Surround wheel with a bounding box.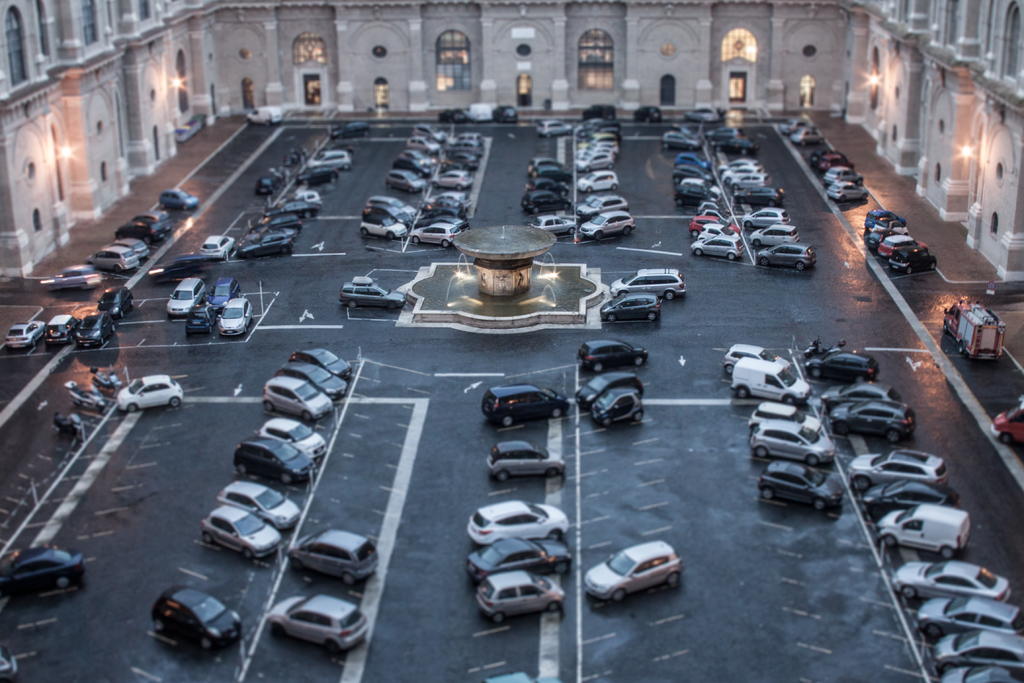
<box>550,603,560,613</box>.
